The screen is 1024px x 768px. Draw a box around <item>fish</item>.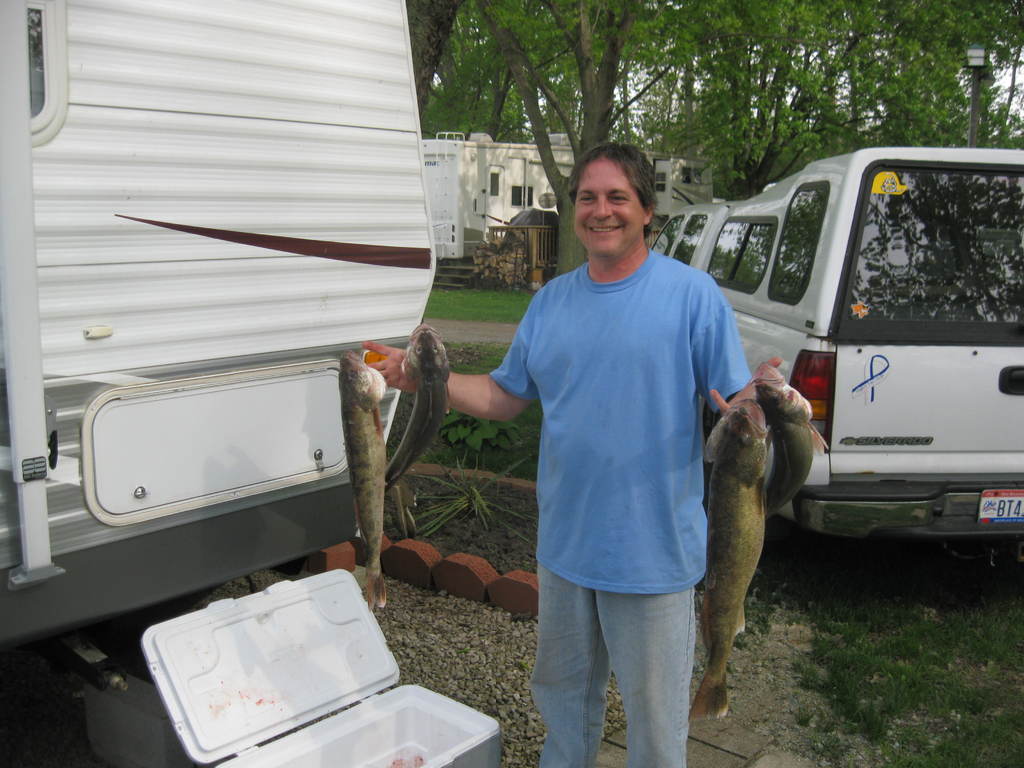
locate(333, 349, 395, 619).
